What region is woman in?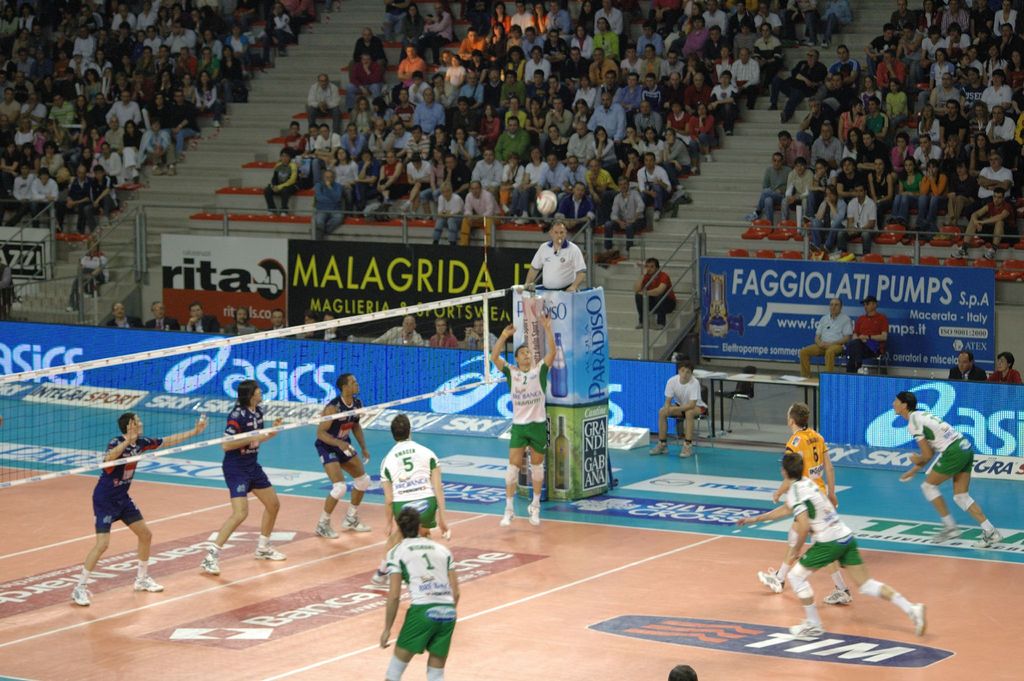
(198,28,224,68).
